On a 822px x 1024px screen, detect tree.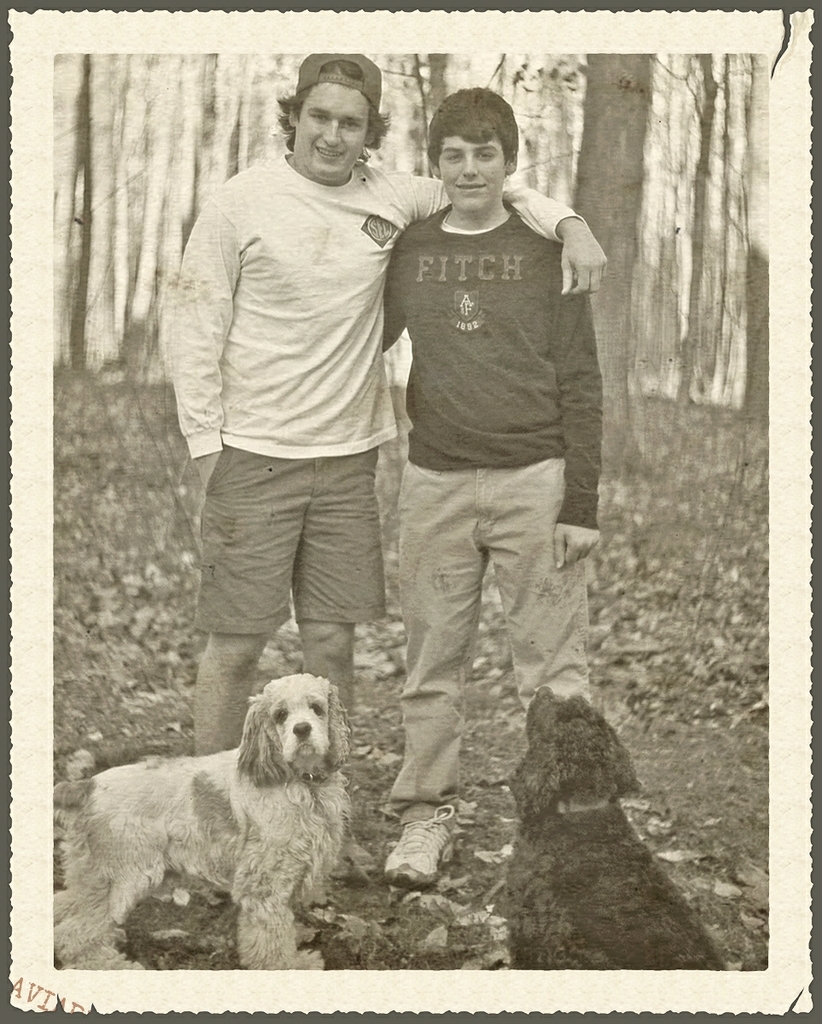
bbox=[572, 54, 648, 483].
